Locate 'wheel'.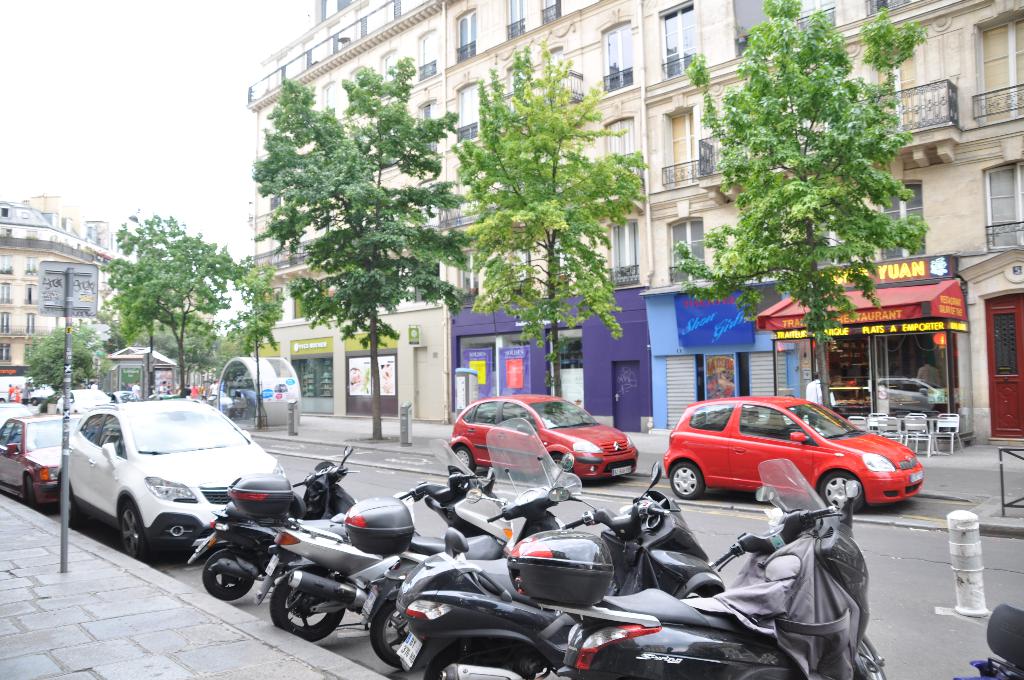
Bounding box: <region>424, 642, 471, 679</region>.
